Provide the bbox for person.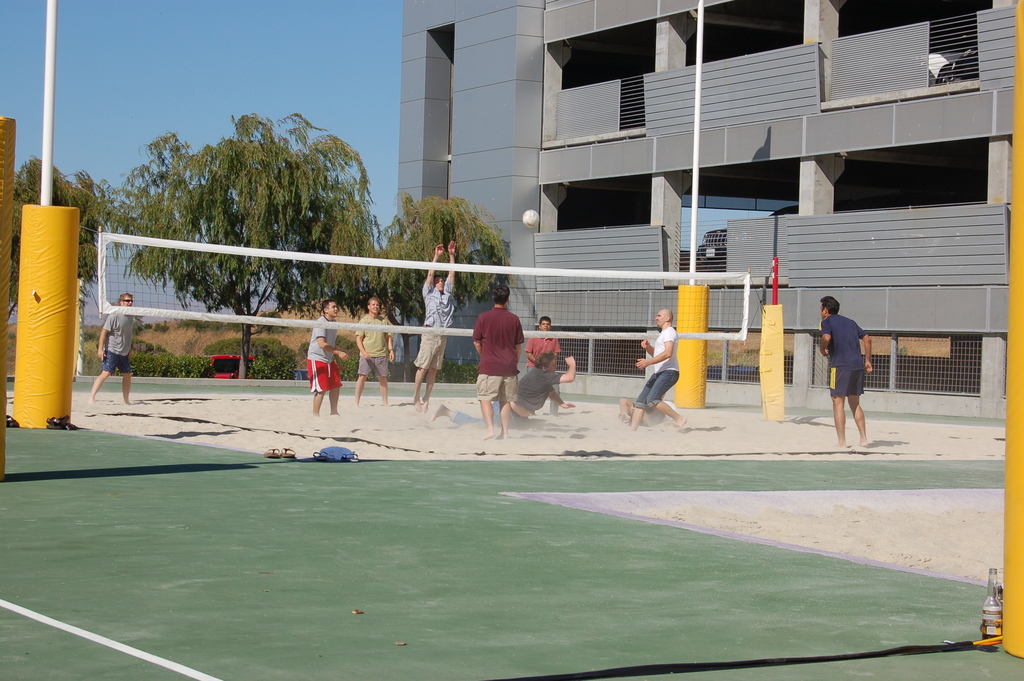
pyautogui.locateOnScreen(91, 299, 142, 402).
